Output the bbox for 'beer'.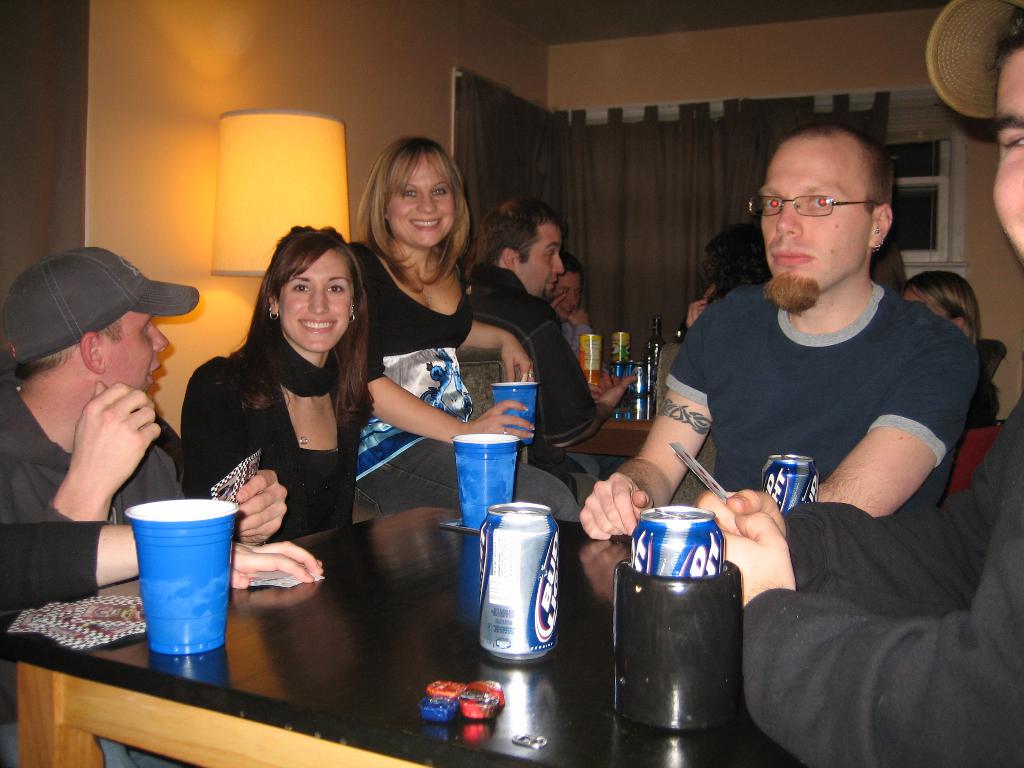
(left=768, top=452, right=810, bottom=511).
